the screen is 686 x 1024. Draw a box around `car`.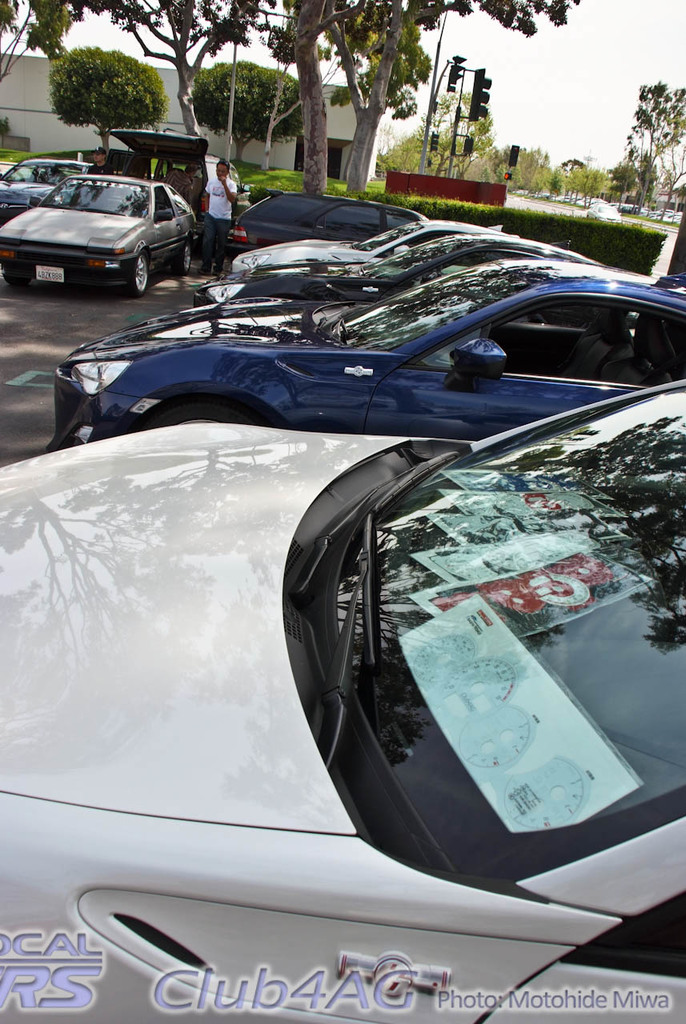
bbox=[0, 174, 199, 297].
